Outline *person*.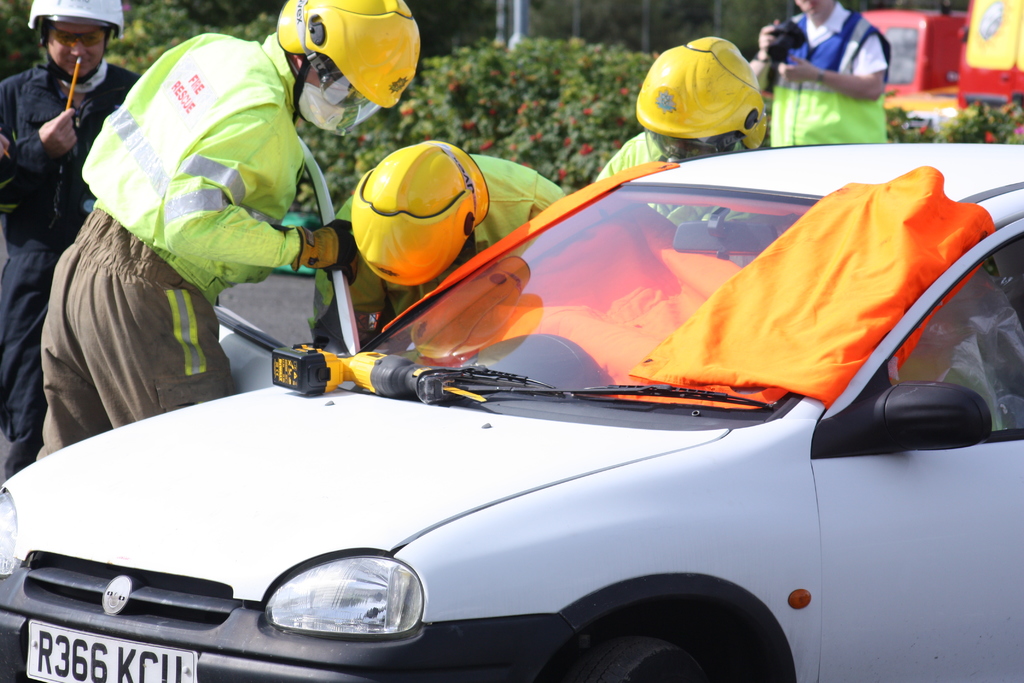
Outline: 35/0/429/463.
